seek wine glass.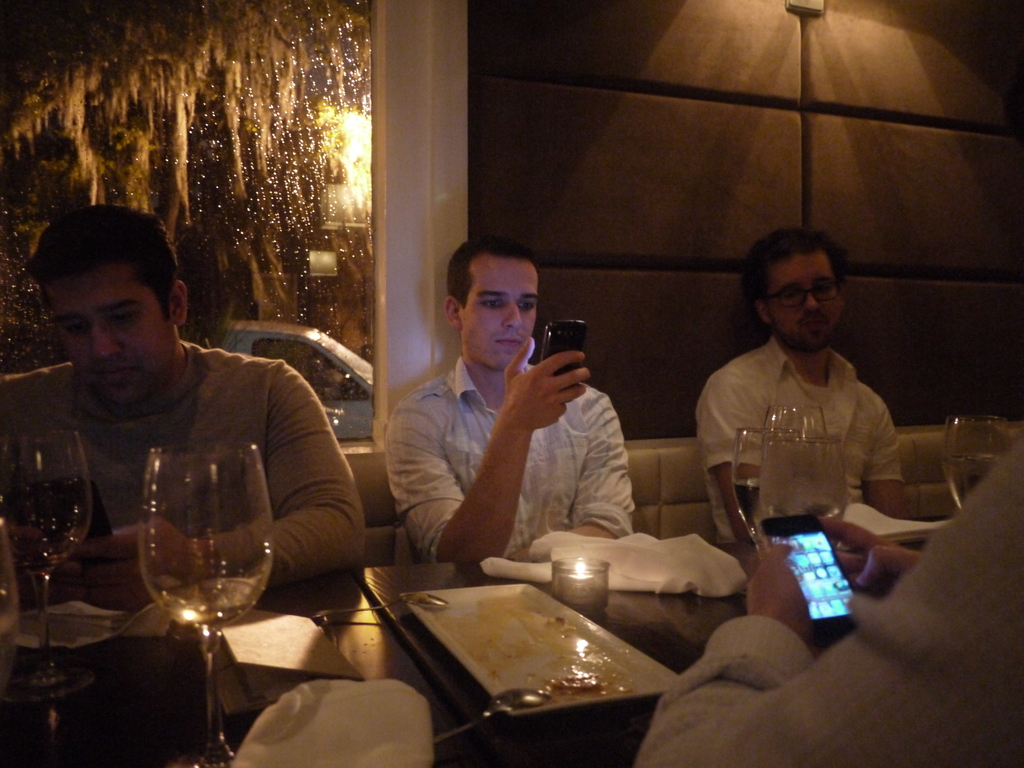
<box>941,408,1016,502</box>.
